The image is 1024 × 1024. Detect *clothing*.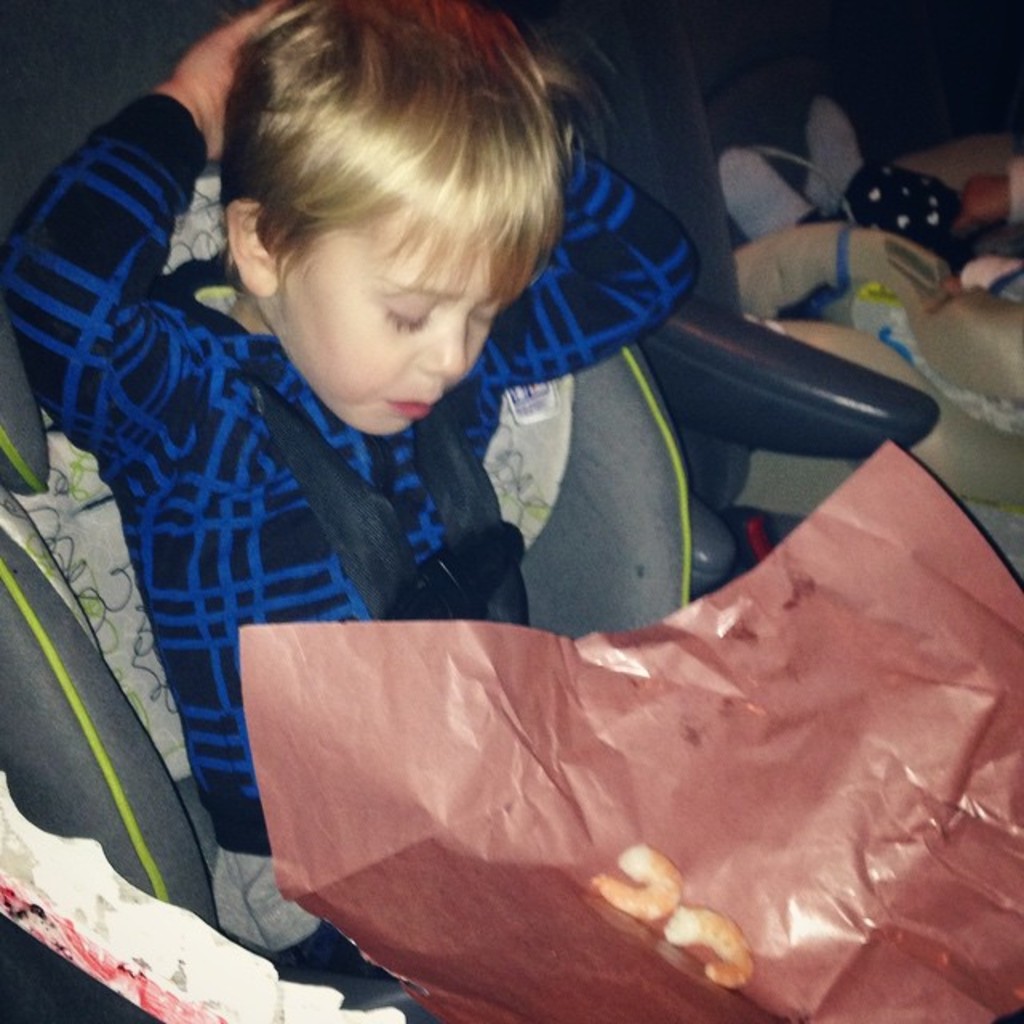
Detection: bbox=[754, 157, 1022, 320].
